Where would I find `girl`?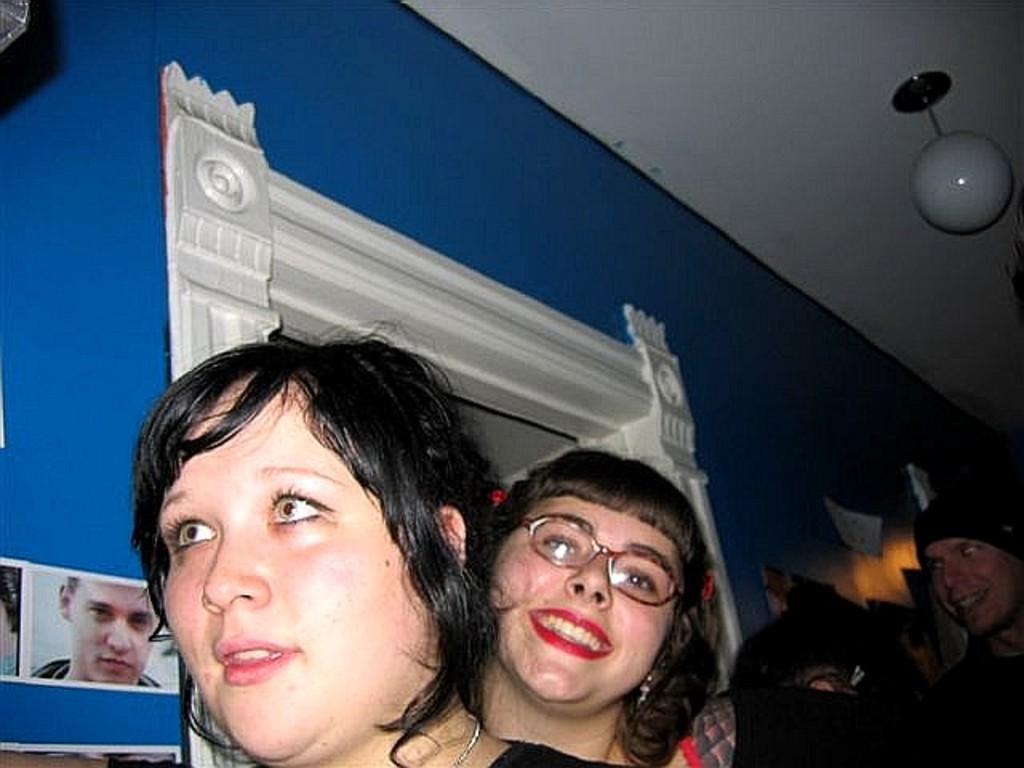
At box(133, 317, 632, 766).
